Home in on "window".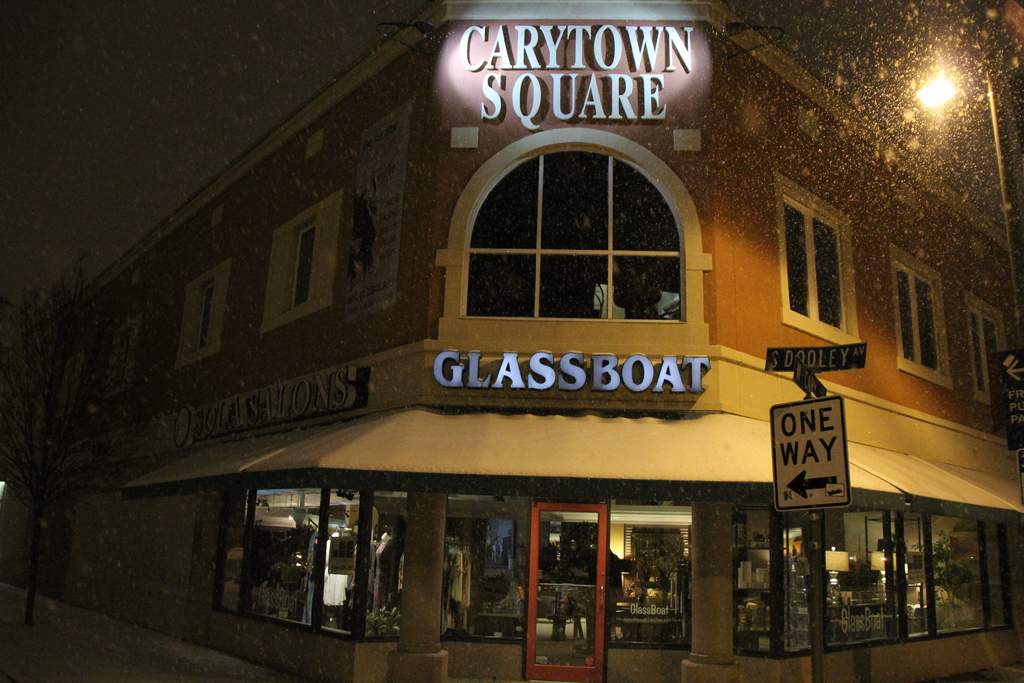
Homed in at 467 174 681 320.
